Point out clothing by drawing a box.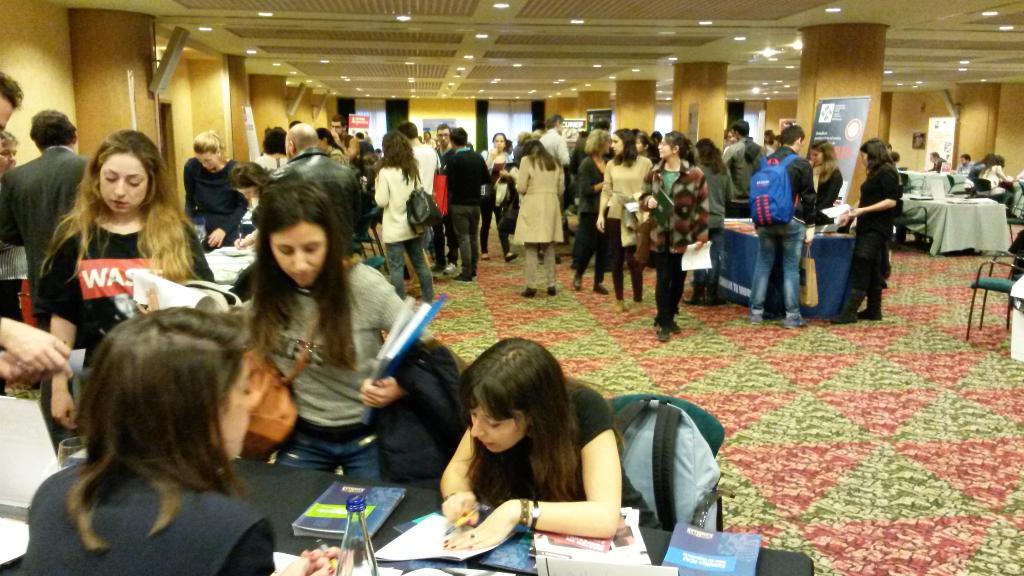
Rect(567, 156, 602, 264).
